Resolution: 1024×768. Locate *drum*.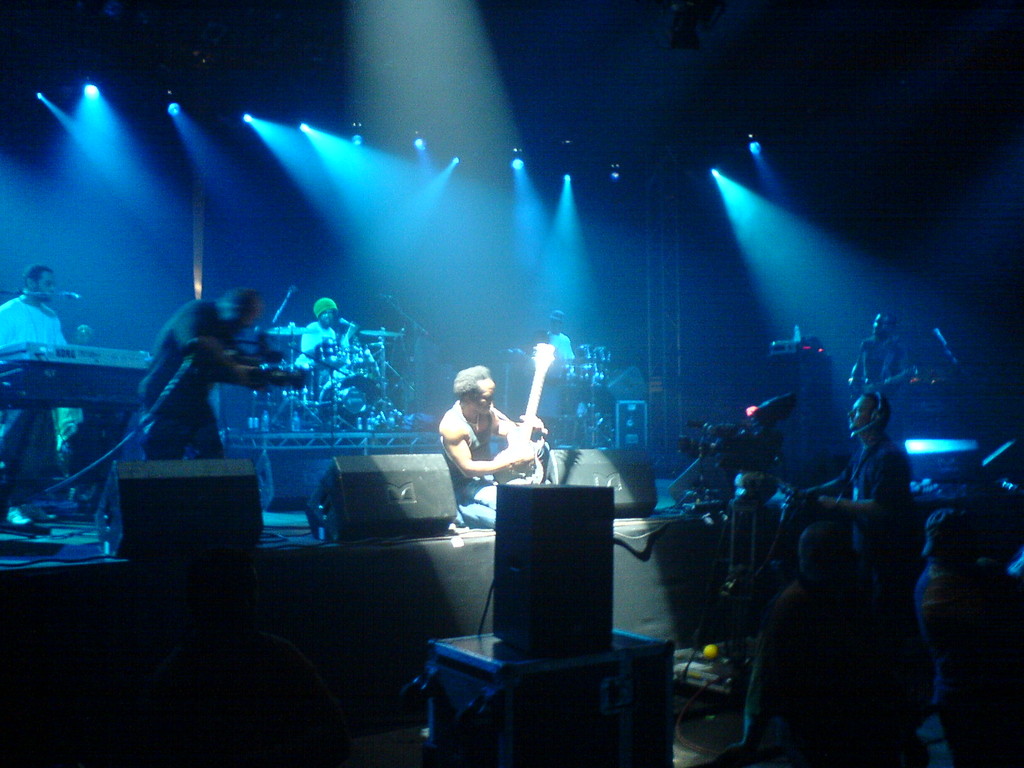
{"x1": 596, "y1": 345, "x2": 612, "y2": 364}.
